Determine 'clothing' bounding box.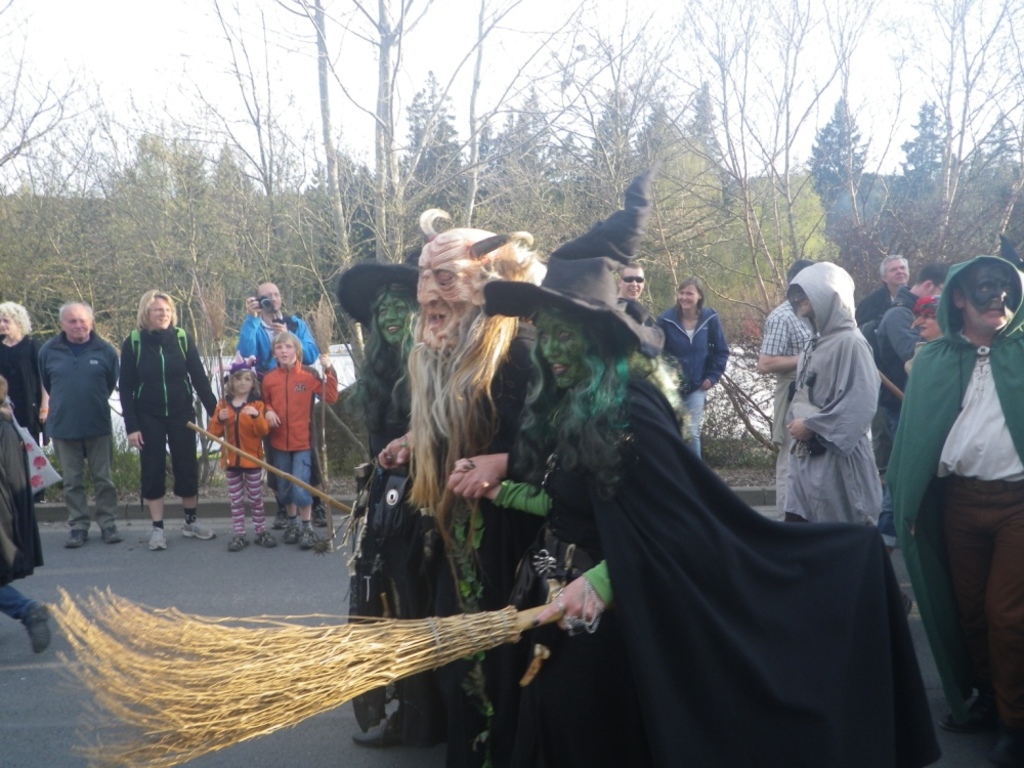
Determined: l=40, t=334, r=114, b=531.
